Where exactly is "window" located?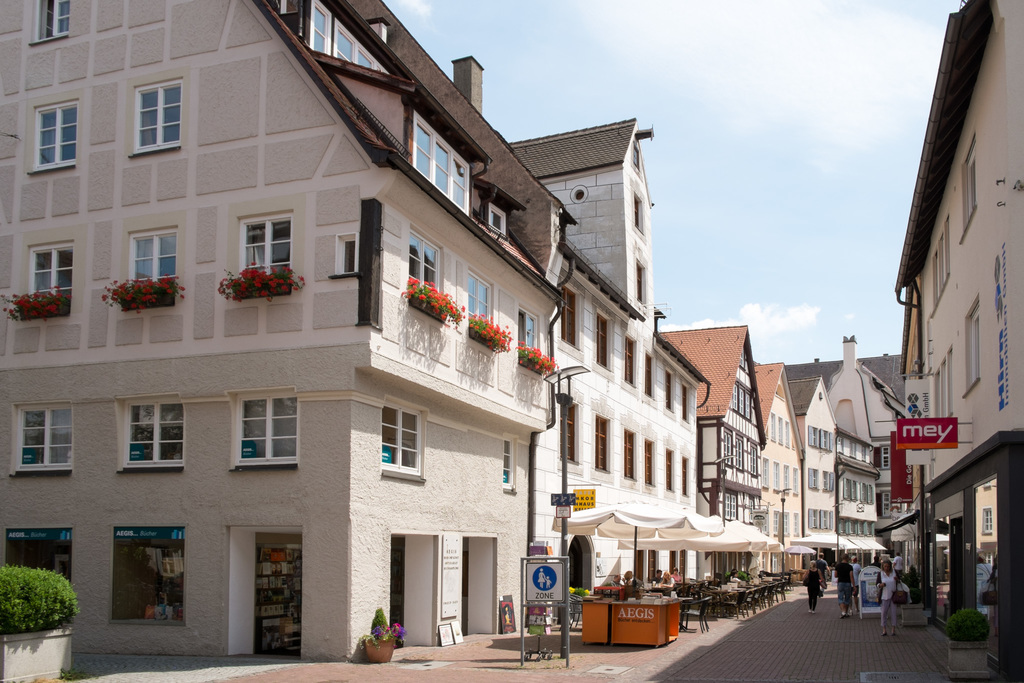
Its bounding box is 983, 544, 1003, 568.
